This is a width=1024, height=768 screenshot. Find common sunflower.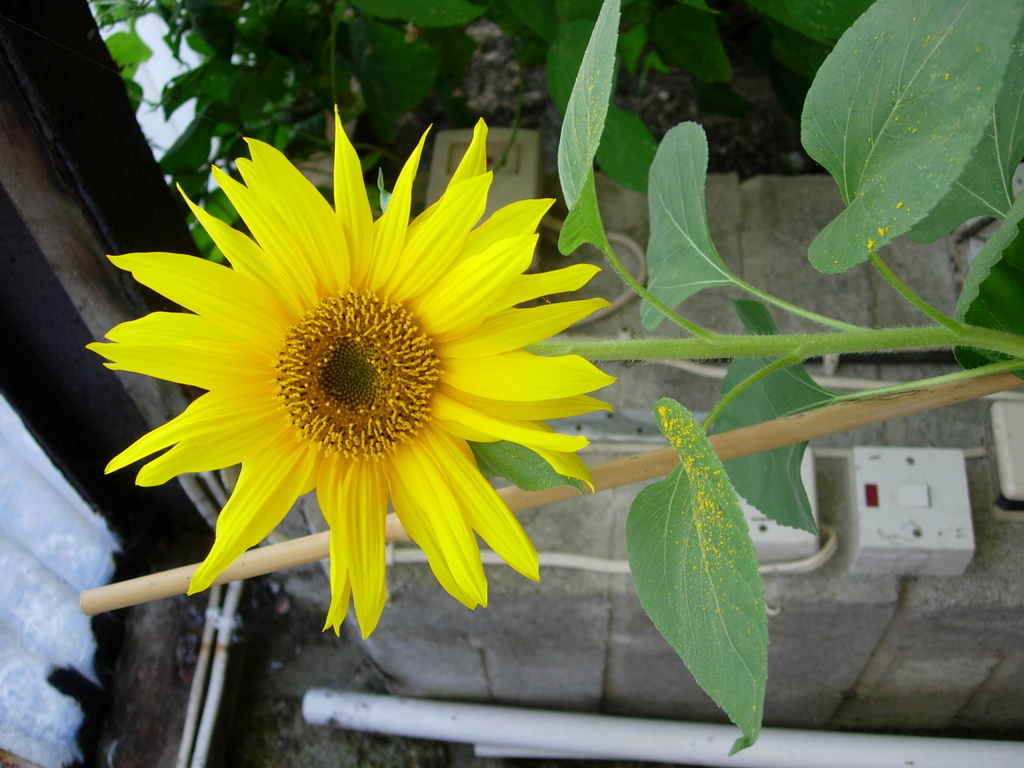
Bounding box: box(84, 108, 618, 642).
